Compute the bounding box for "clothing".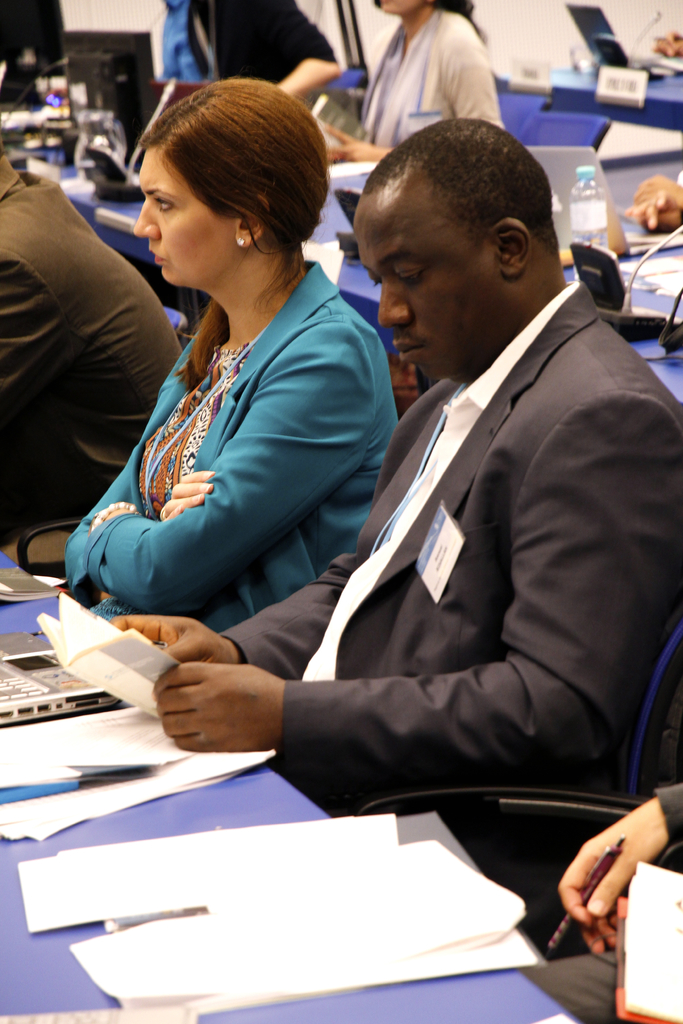
l=222, t=279, r=680, b=872.
